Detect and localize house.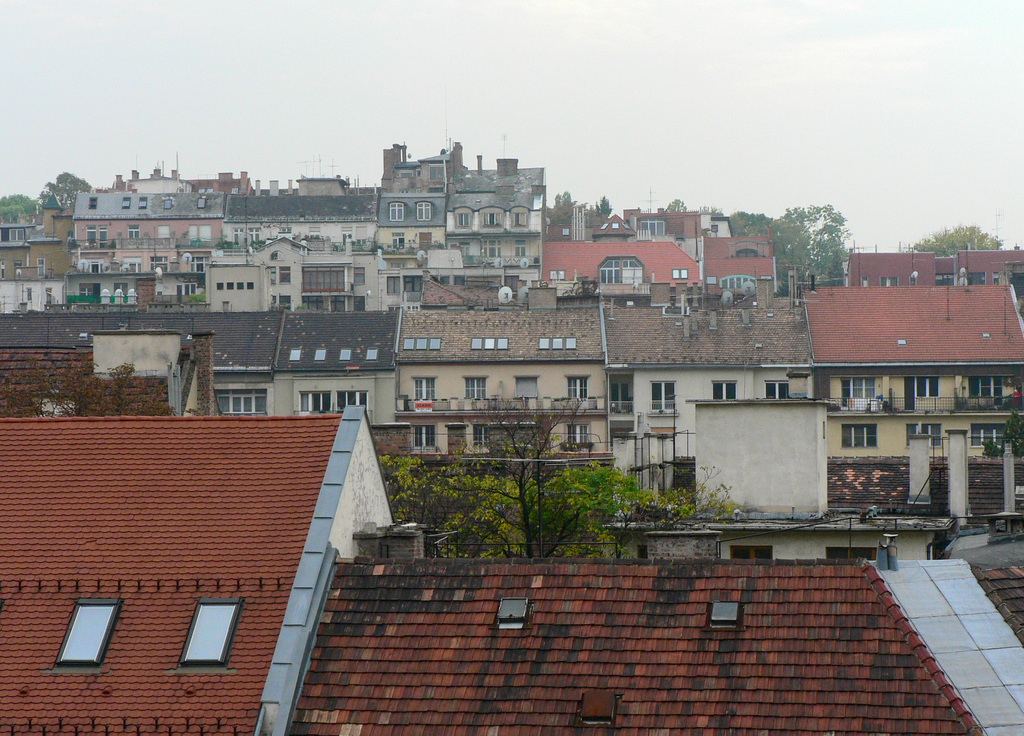
Localized at 275,310,401,451.
